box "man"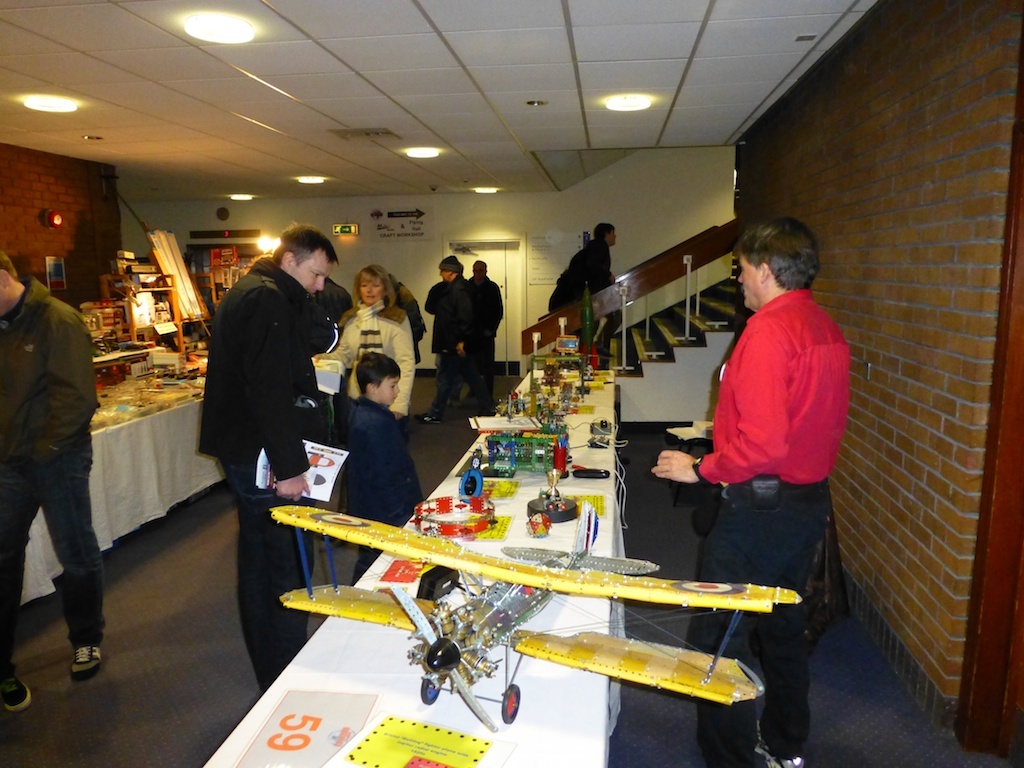
(left=195, top=222, right=340, bottom=693)
